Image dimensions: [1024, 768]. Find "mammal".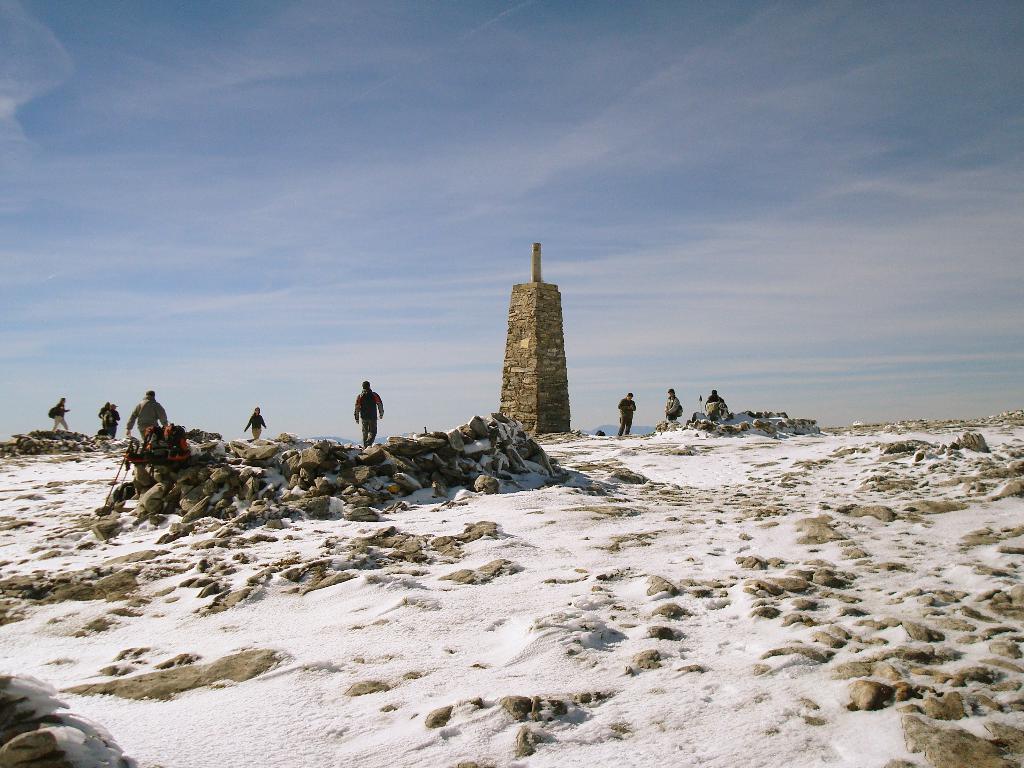
x1=354, y1=380, x2=383, y2=449.
